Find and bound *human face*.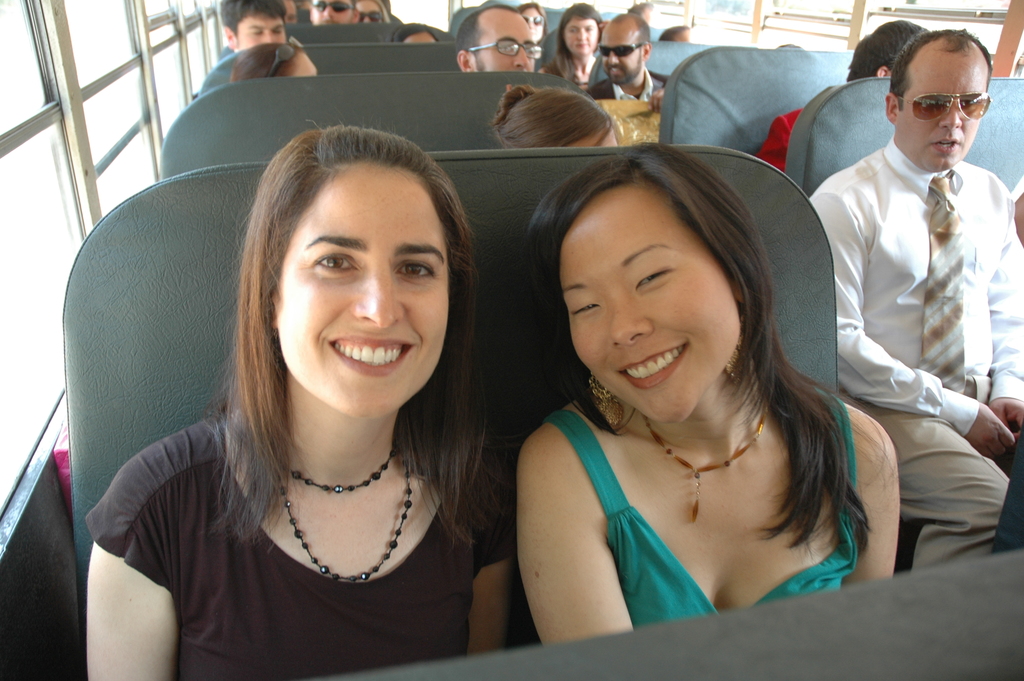
Bound: (561, 17, 599, 60).
